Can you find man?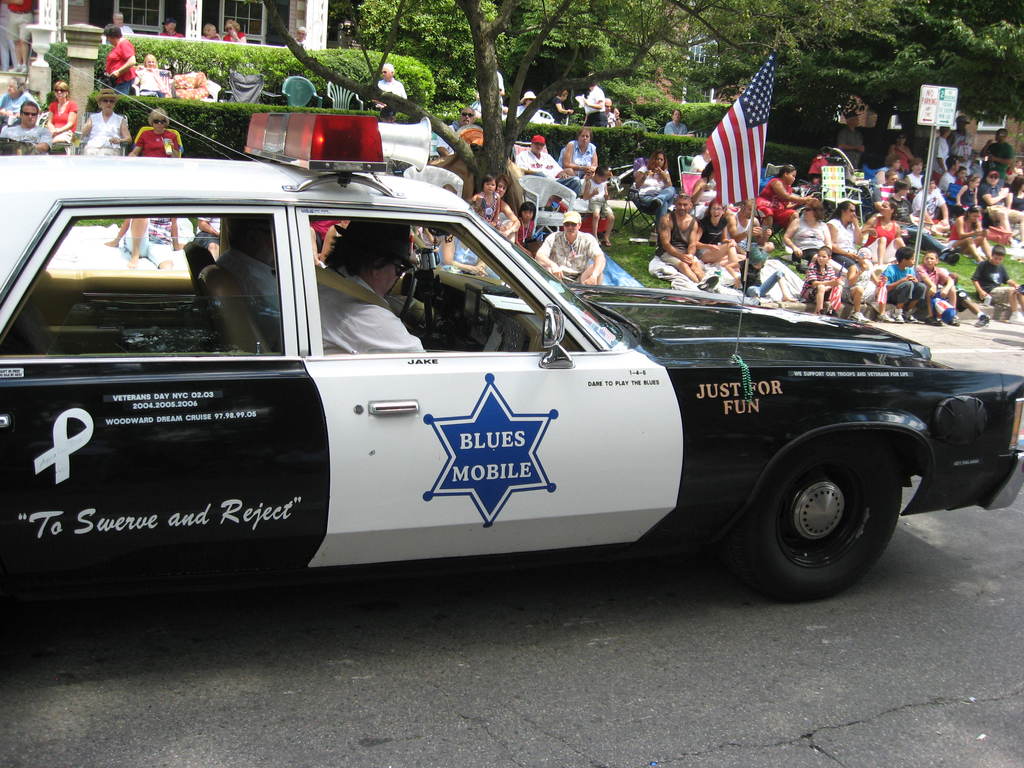
Yes, bounding box: 657/193/719/292.
